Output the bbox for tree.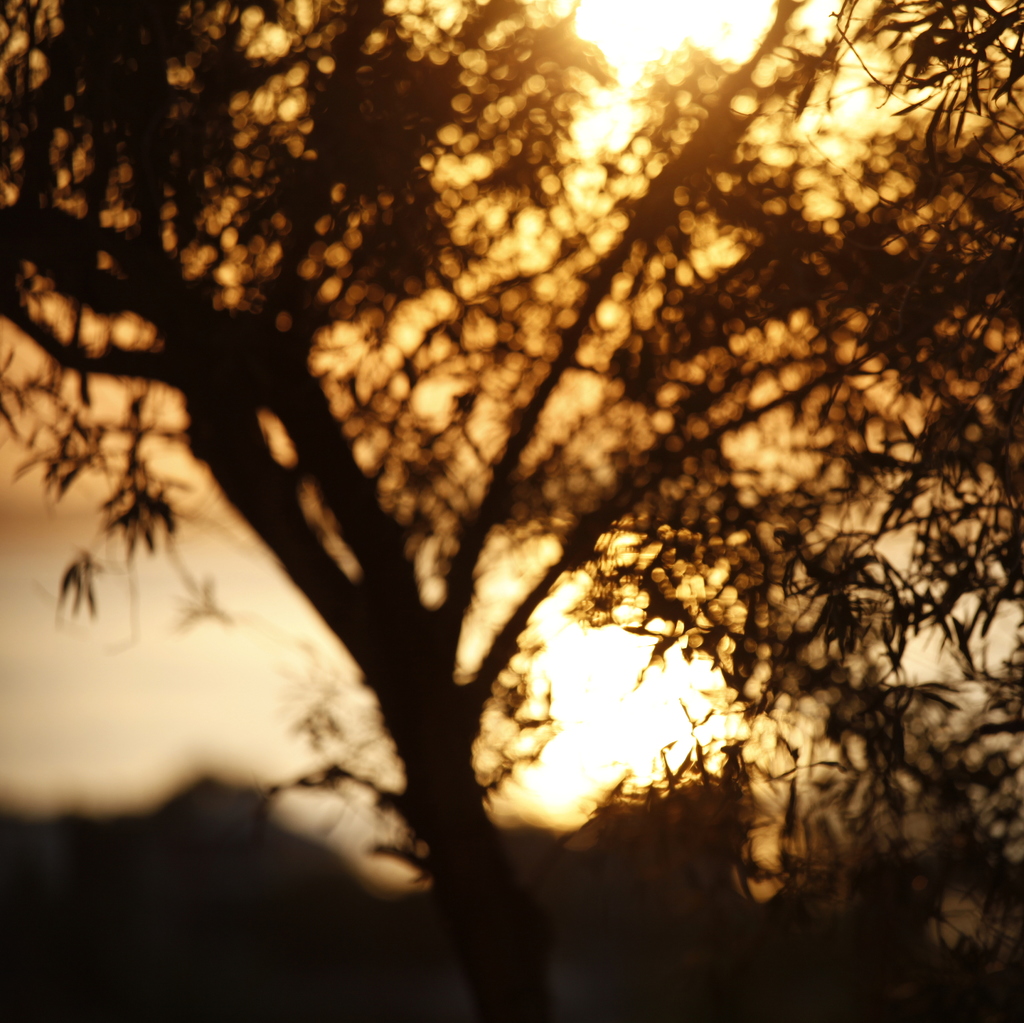
x1=0 y1=0 x2=1023 y2=1022.
